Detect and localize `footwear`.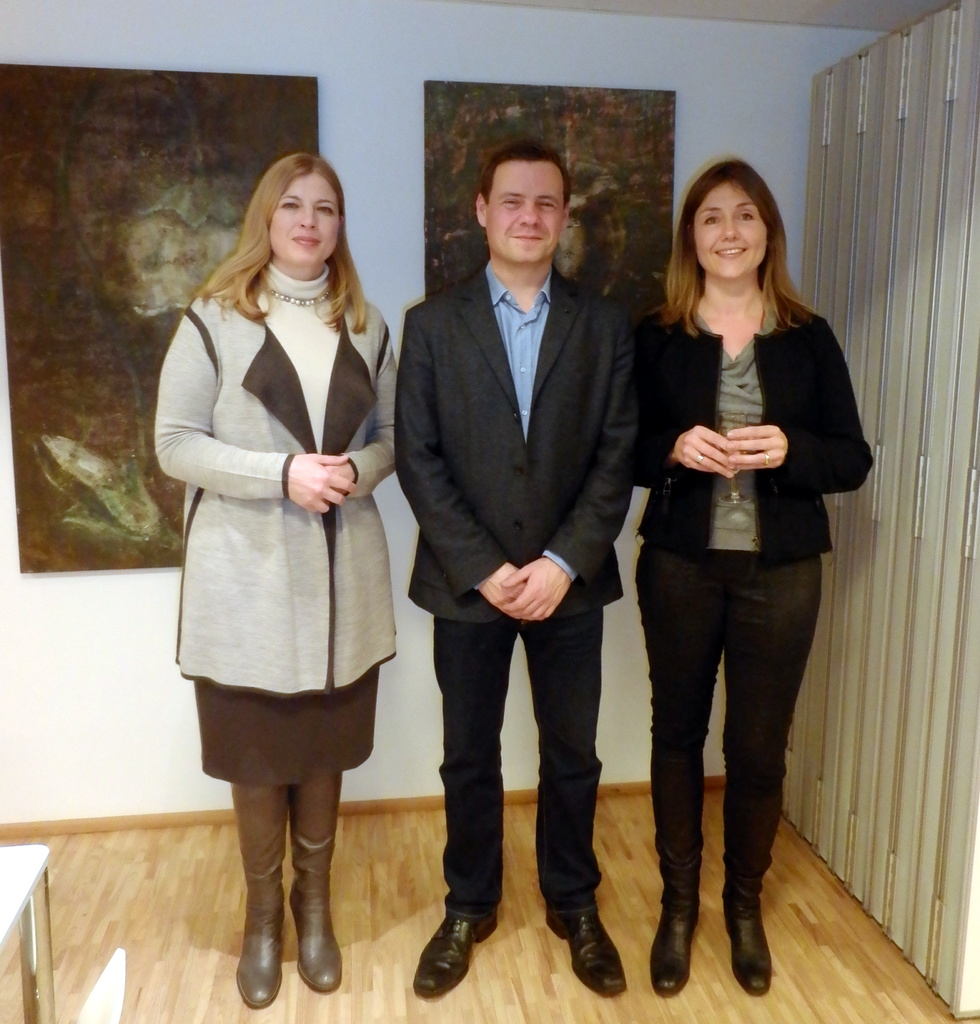
Localized at x1=414 y1=890 x2=500 y2=1010.
